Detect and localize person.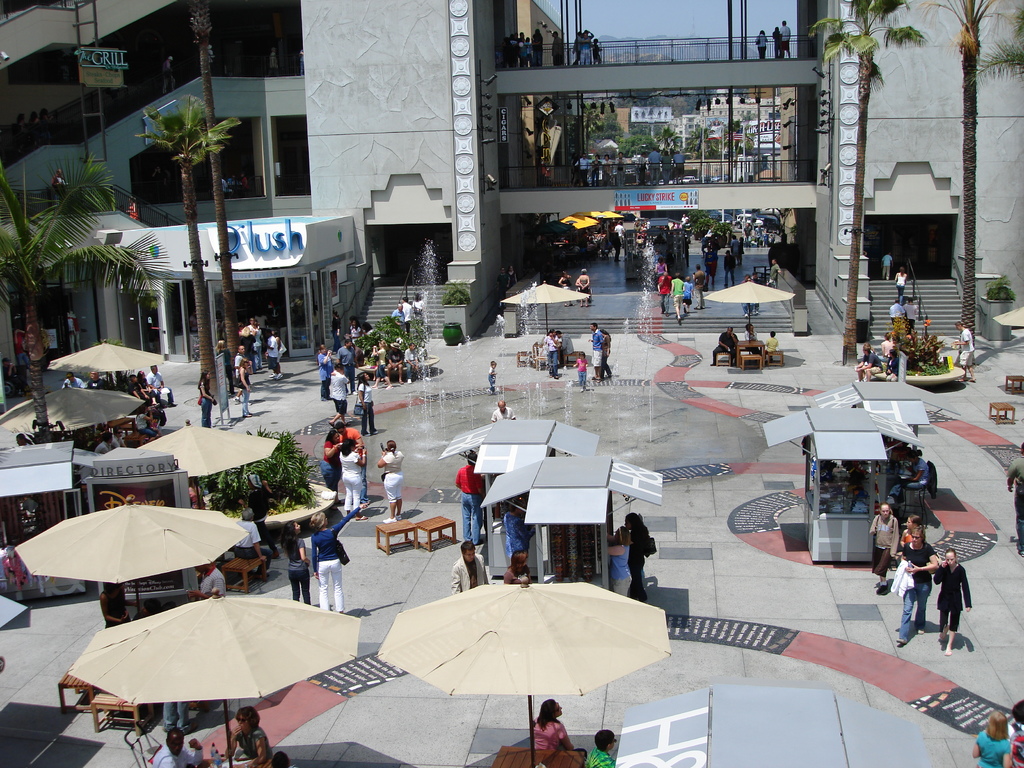
Localized at BBox(504, 38, 509, 68).
